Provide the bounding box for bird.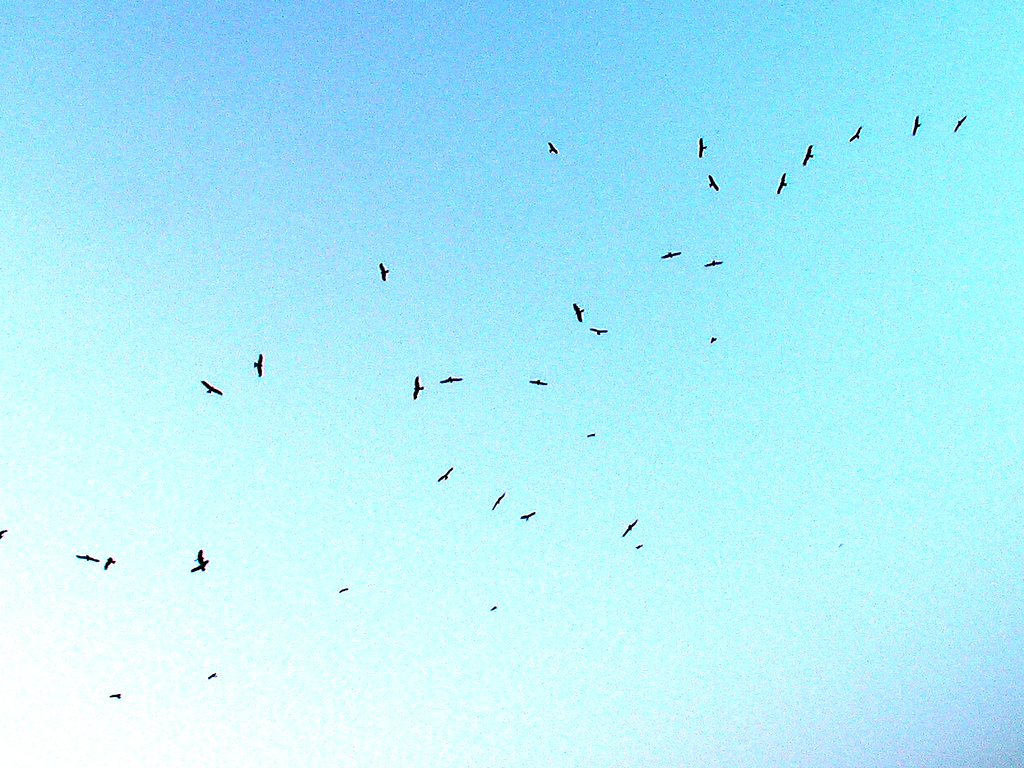
[70, 553, 100, 564].
